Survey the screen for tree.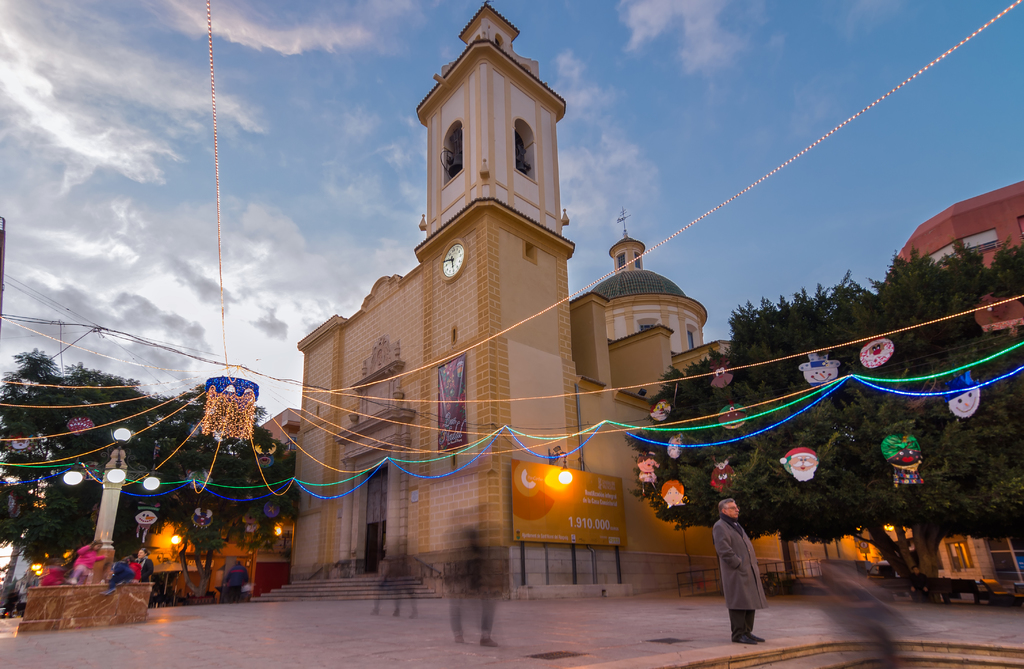
Survey found: box(0, 364, 307, 608).
